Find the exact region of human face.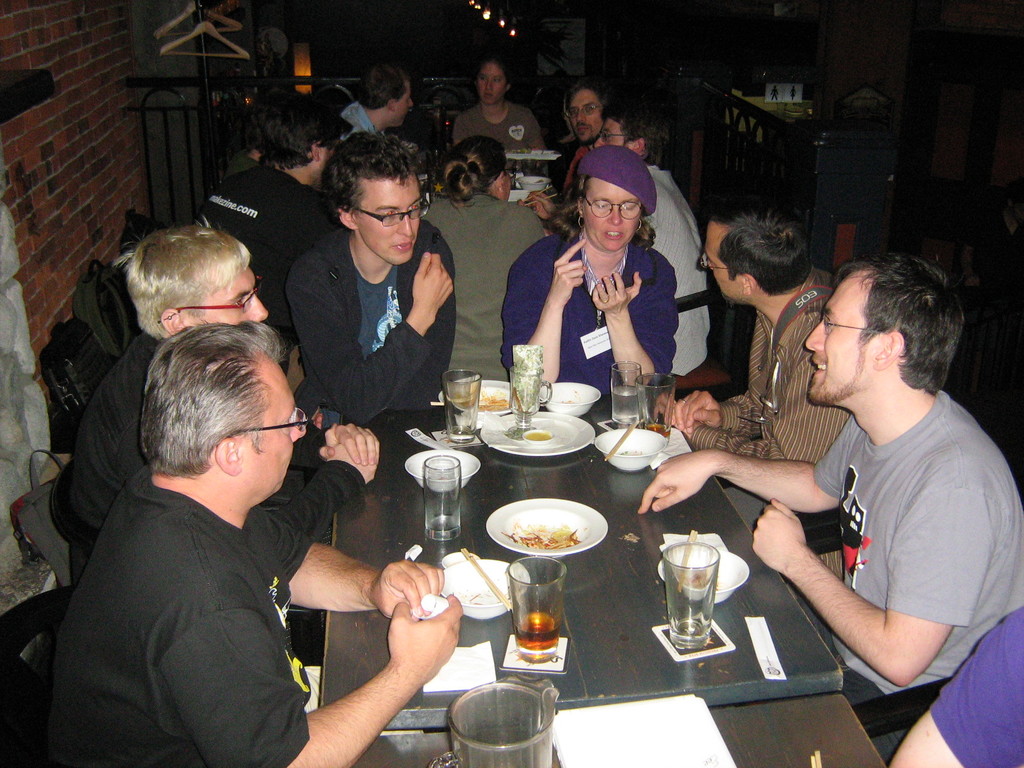
Exact region: bbox=(244, 371, 306, 503).
